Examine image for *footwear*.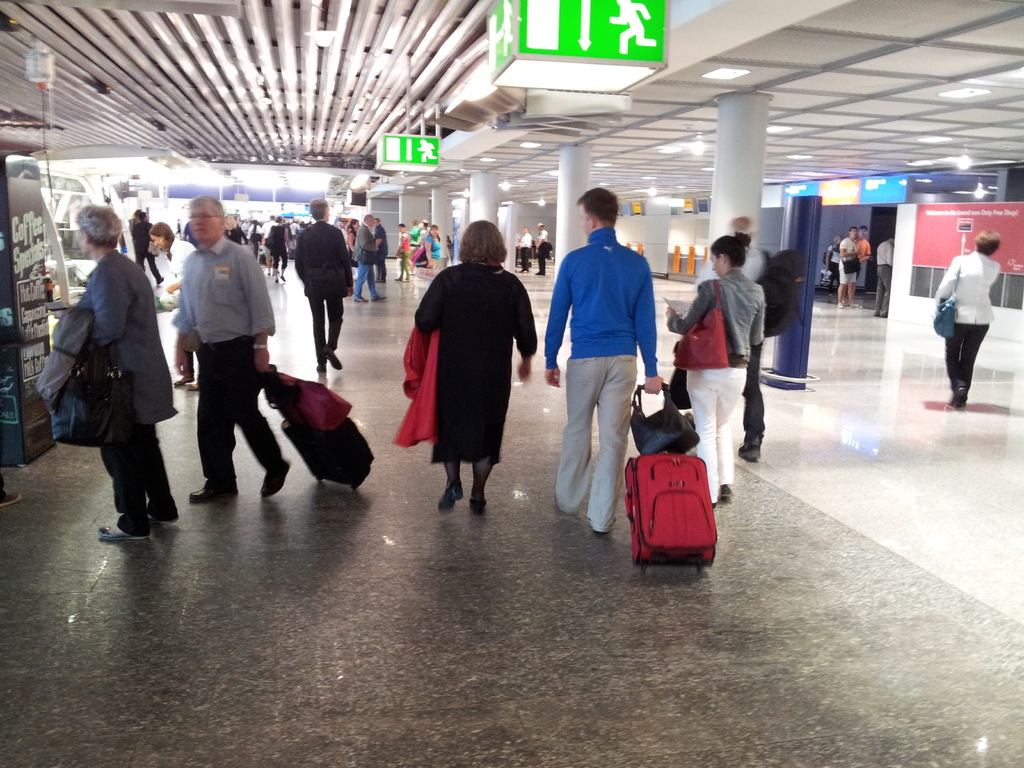
Examination result: box(189, 479, 239, 499).
